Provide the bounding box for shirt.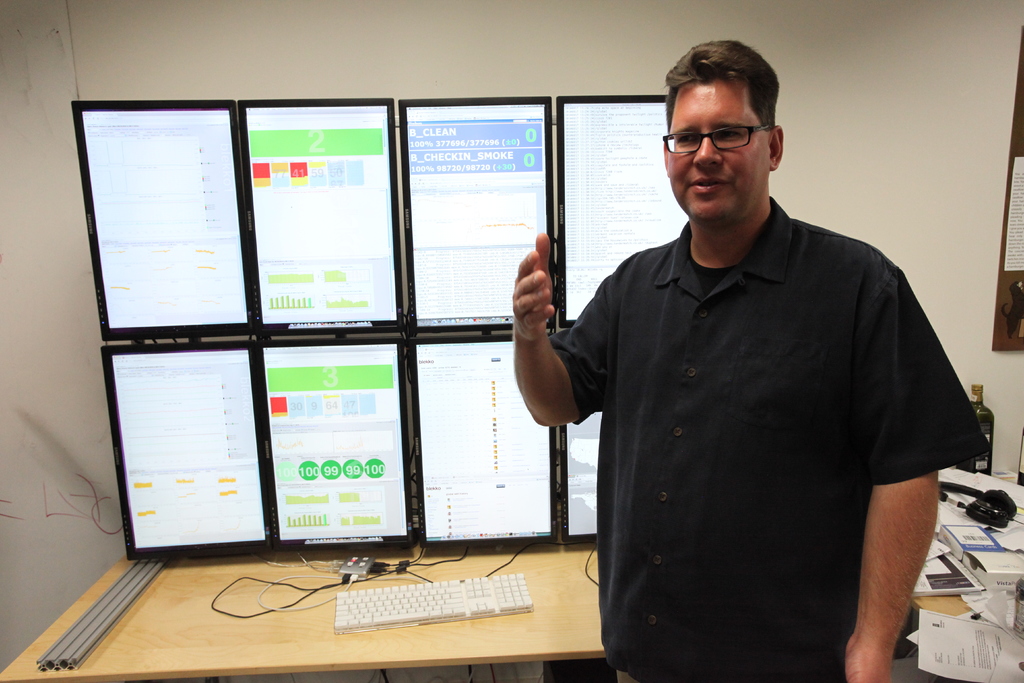
crop(544, 193, 991, 682).
